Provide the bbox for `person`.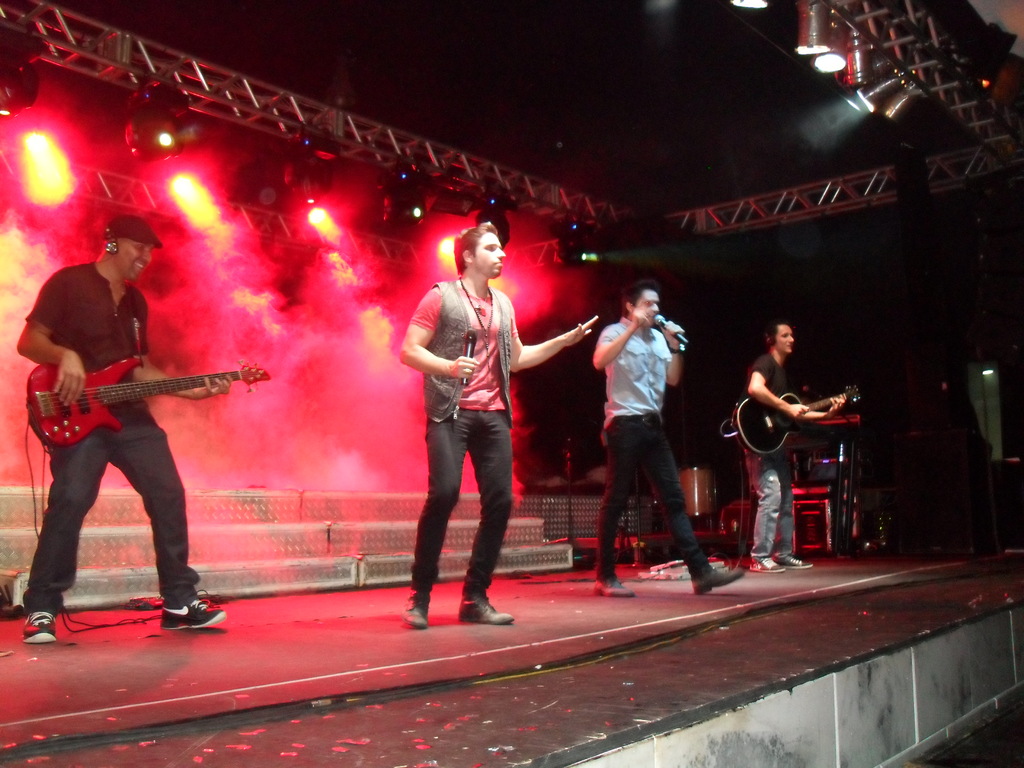
(737, 321, 849, 576).
